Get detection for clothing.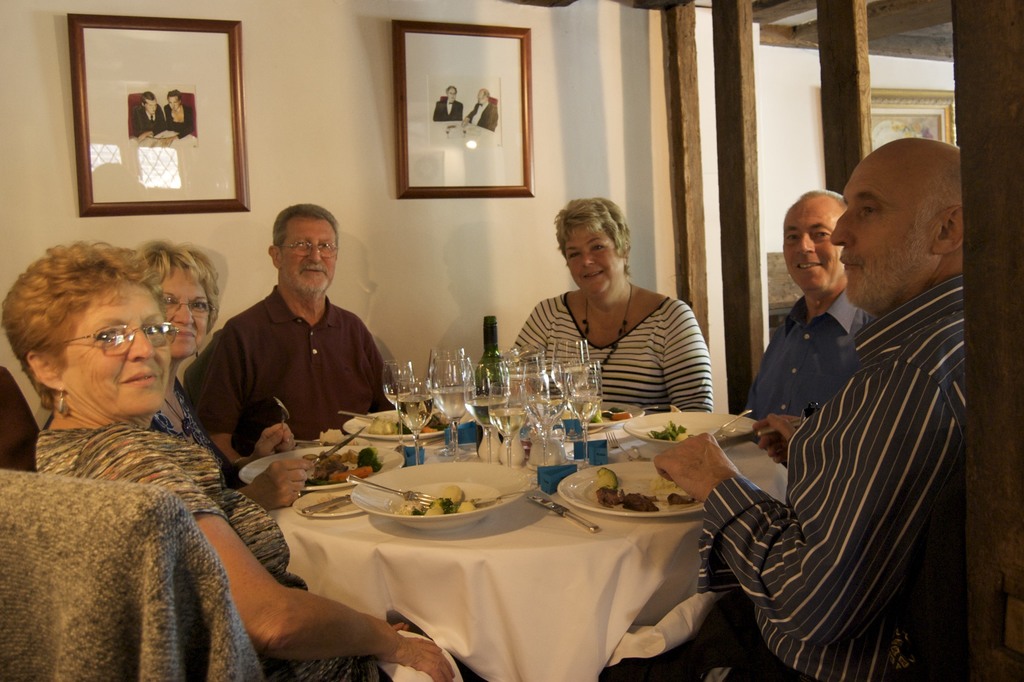
Detection: (128,102,163,142).
